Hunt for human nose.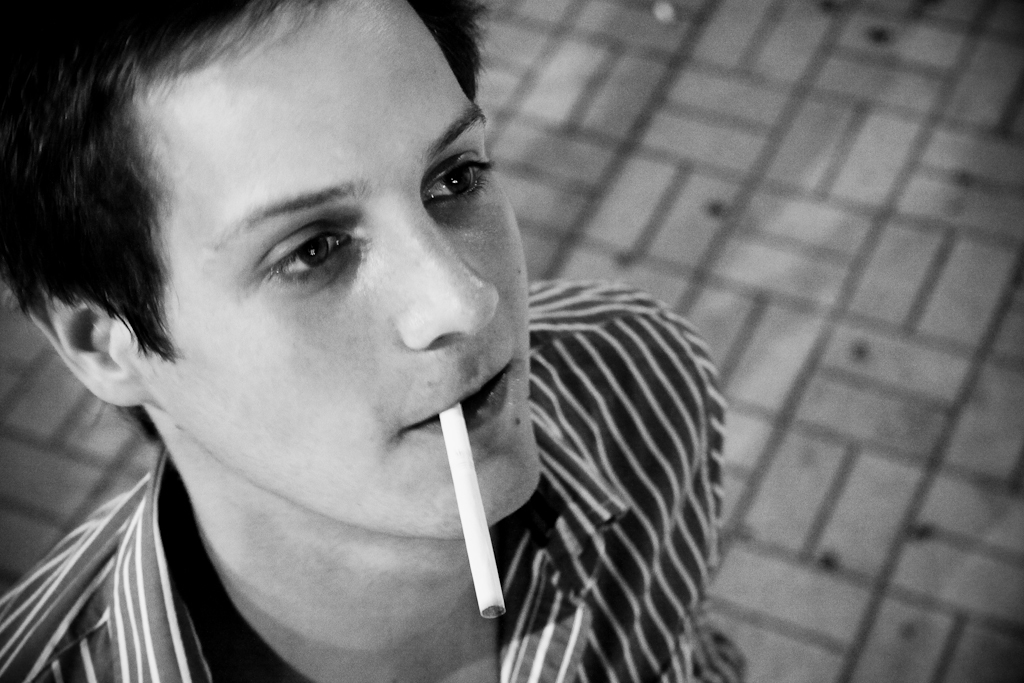
Hunted down at BBox(402, 192, 498, 345).
